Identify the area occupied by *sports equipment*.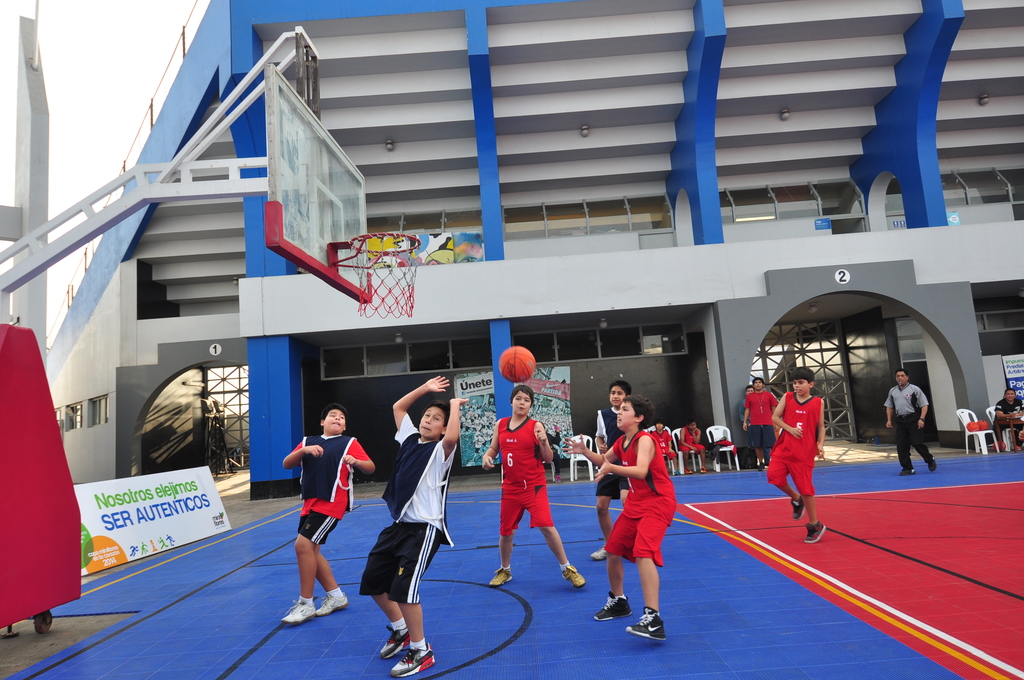
Area: (377, 620, 410, 658).
